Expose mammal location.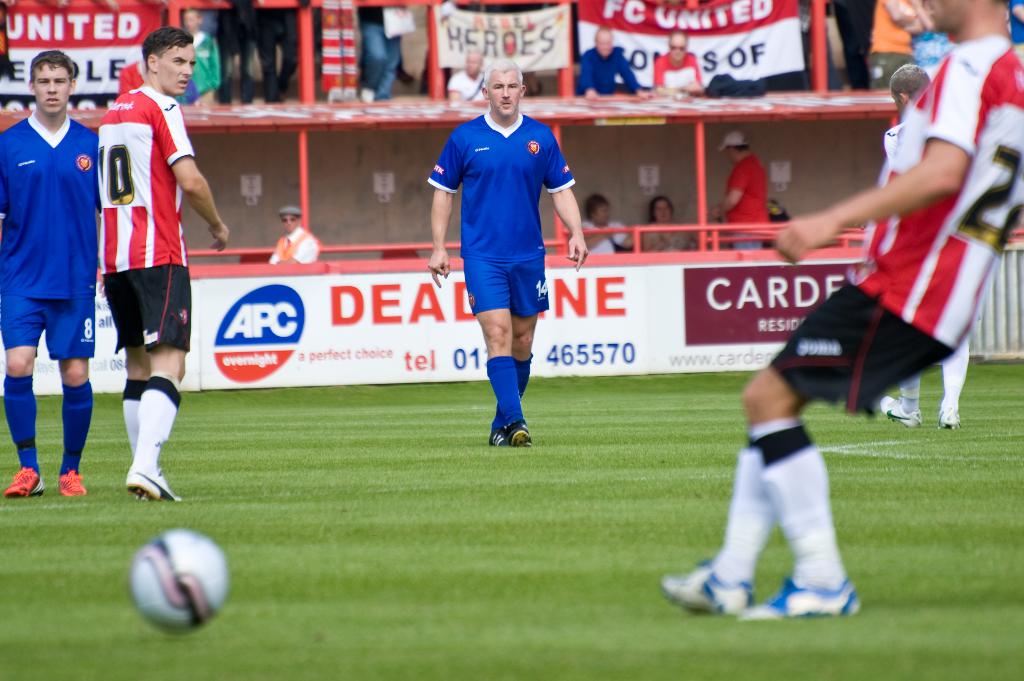
Exposed at box=[195, 0, 243, 109].
